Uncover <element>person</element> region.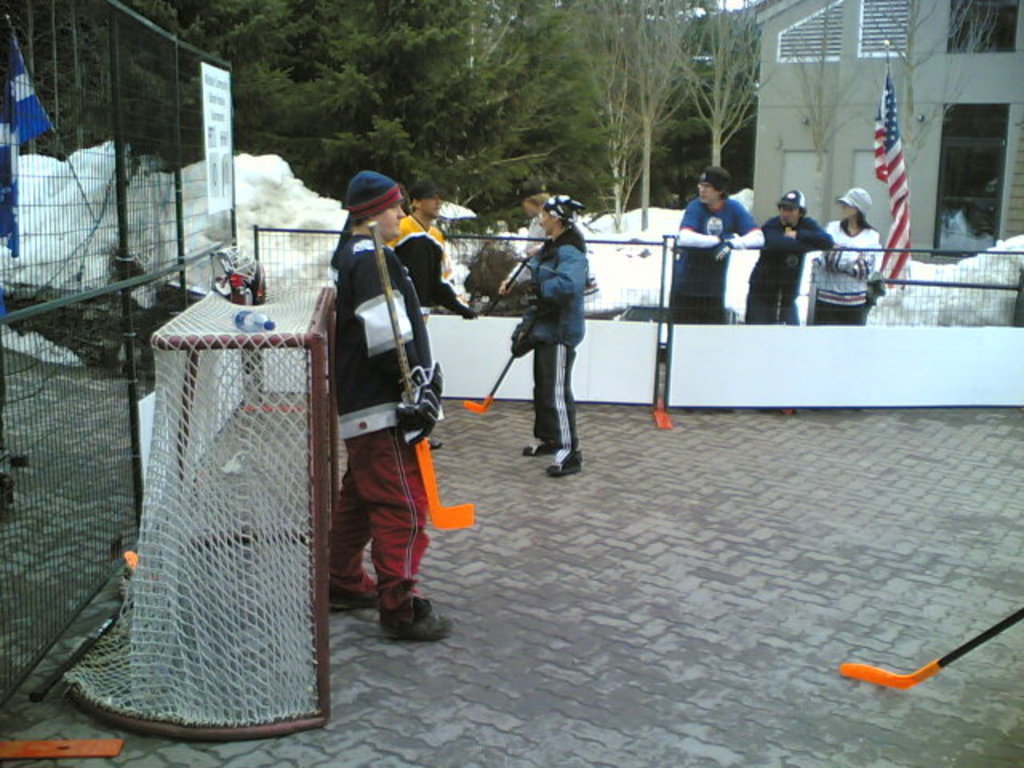
Uncovered: crop(502, 184, 597, 475).
